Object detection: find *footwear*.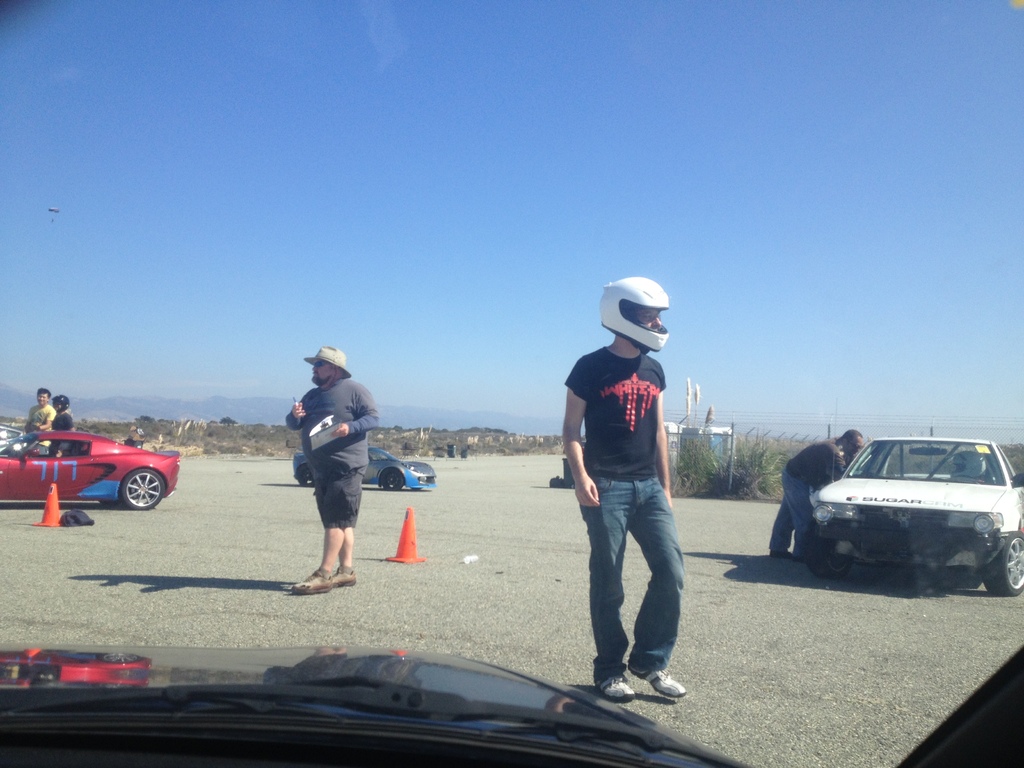
626,662,687,699.
